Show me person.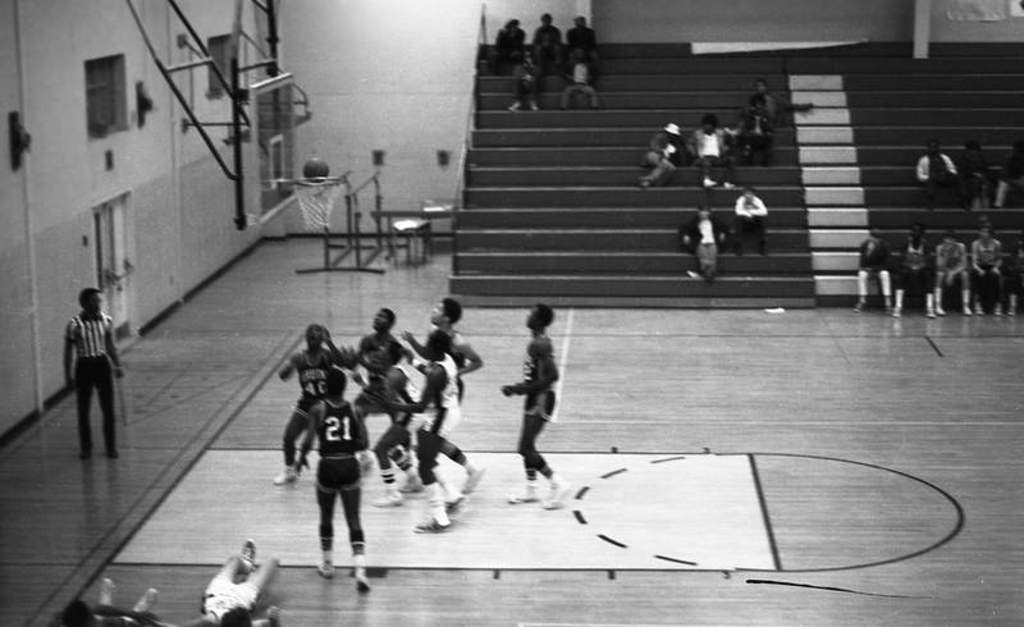
person is here: [273,321,326,481].
